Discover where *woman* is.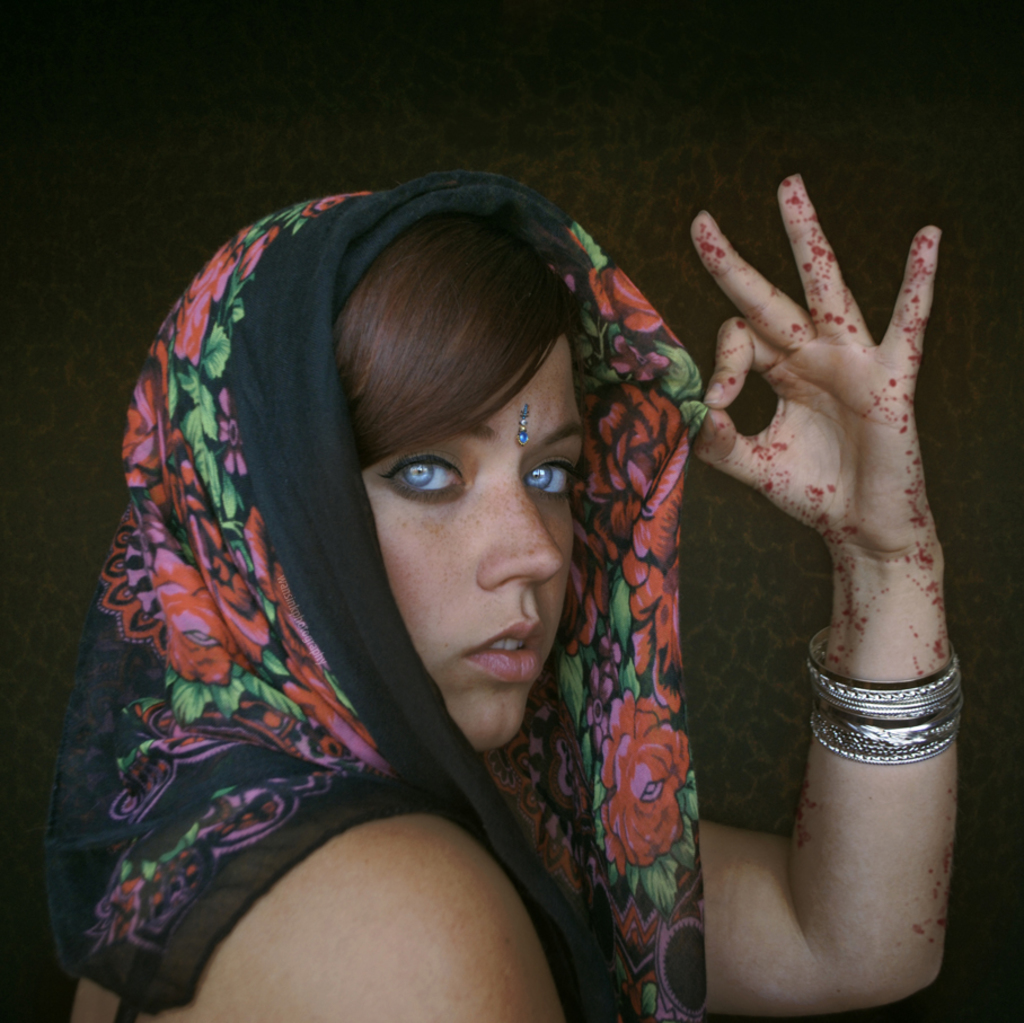
Discovered at (x1=41, y1=167, x2=966, y2=1022).
